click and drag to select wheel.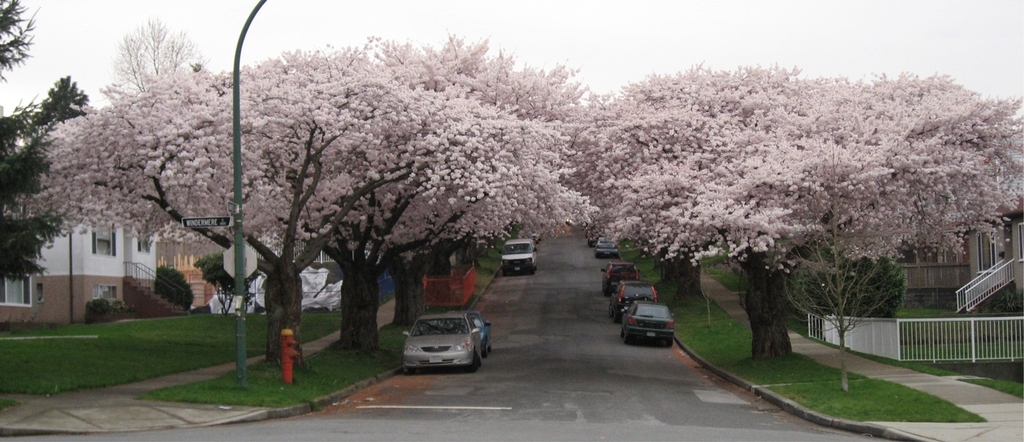
Selection: box=[621, 329, 626, 339].
